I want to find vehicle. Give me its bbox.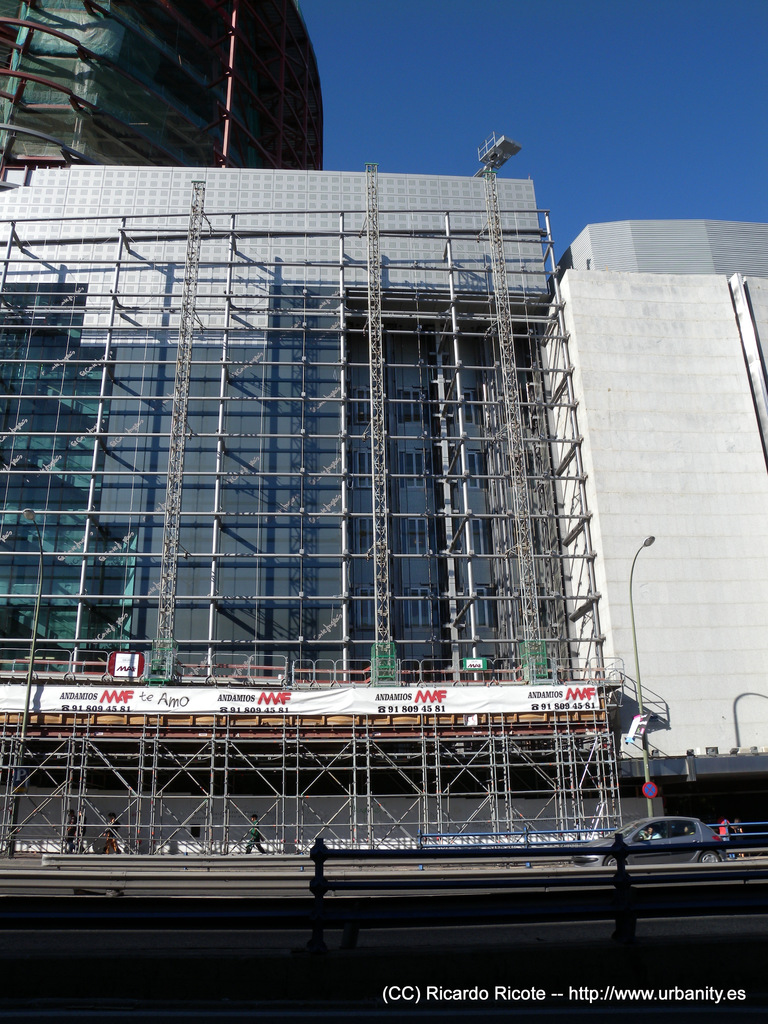
617 808 756 872.
